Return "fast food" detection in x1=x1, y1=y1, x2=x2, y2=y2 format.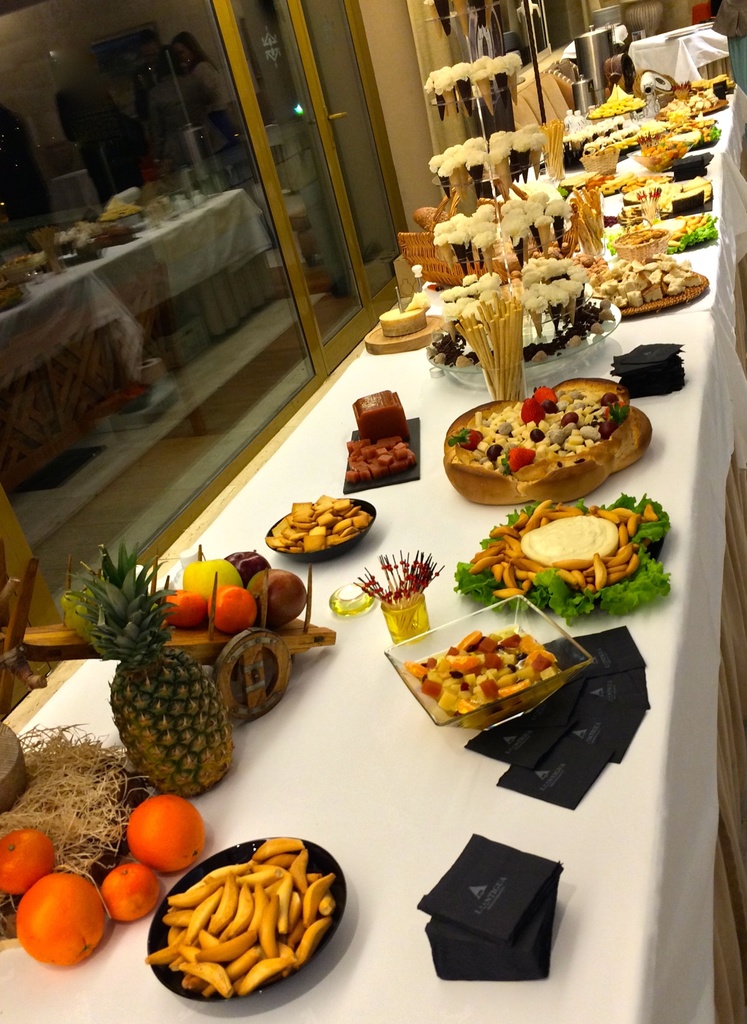
x1=577, y1=117, x2=667, y2=152.
